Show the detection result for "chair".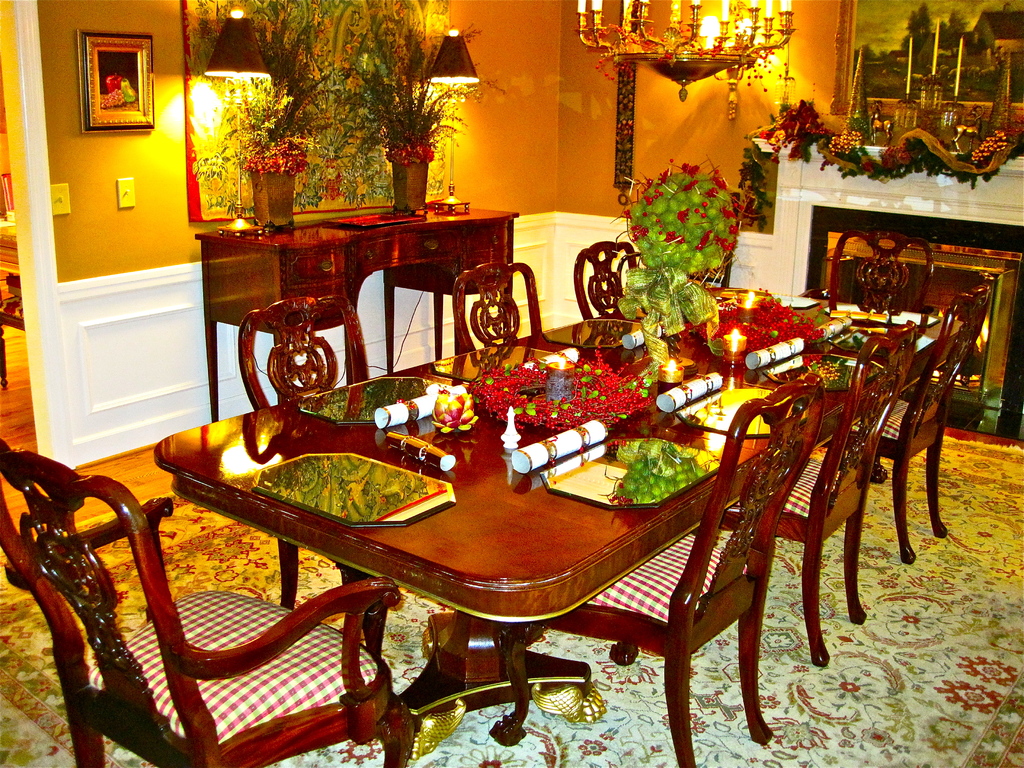
box(826, 228, 935, 317).
